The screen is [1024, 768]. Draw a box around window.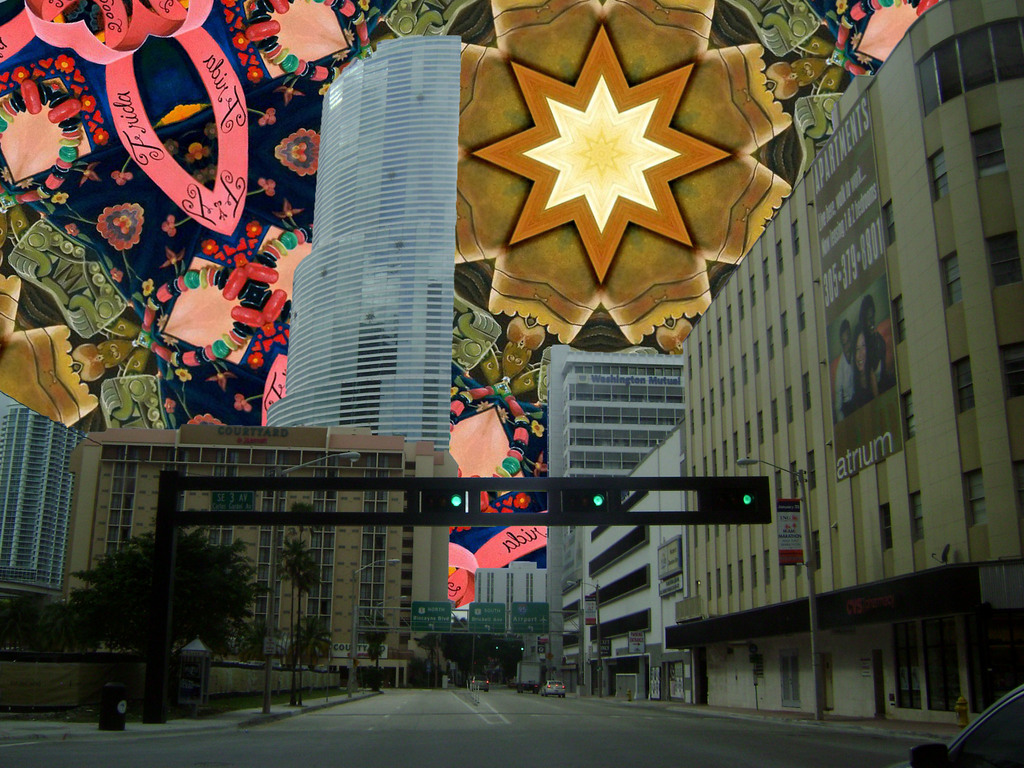
locate(697, 344, 701, 364).
